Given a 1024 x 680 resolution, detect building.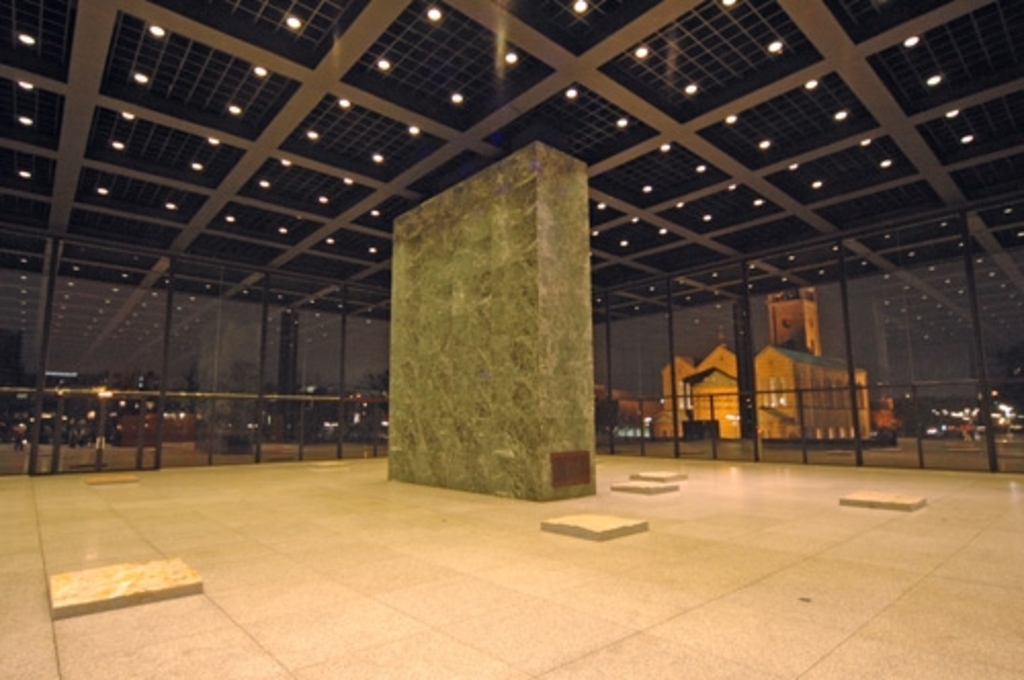
bbox=[0, 0, 1022, 678].
